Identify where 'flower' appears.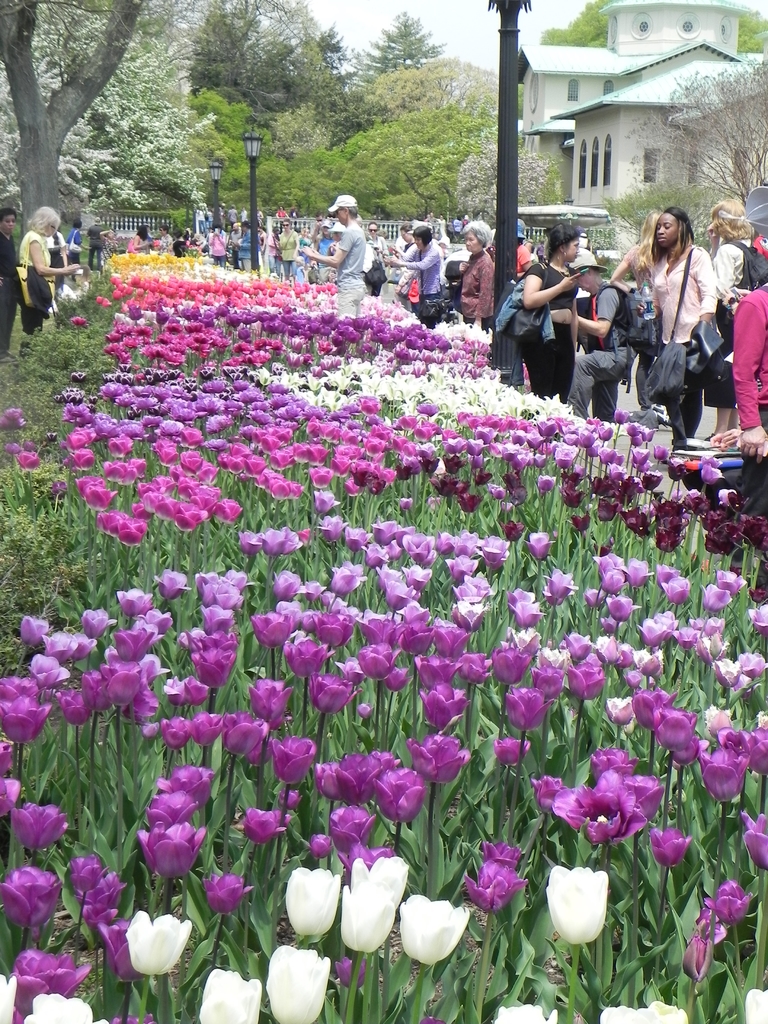
Appears at box(499, 736, 531, 764).
